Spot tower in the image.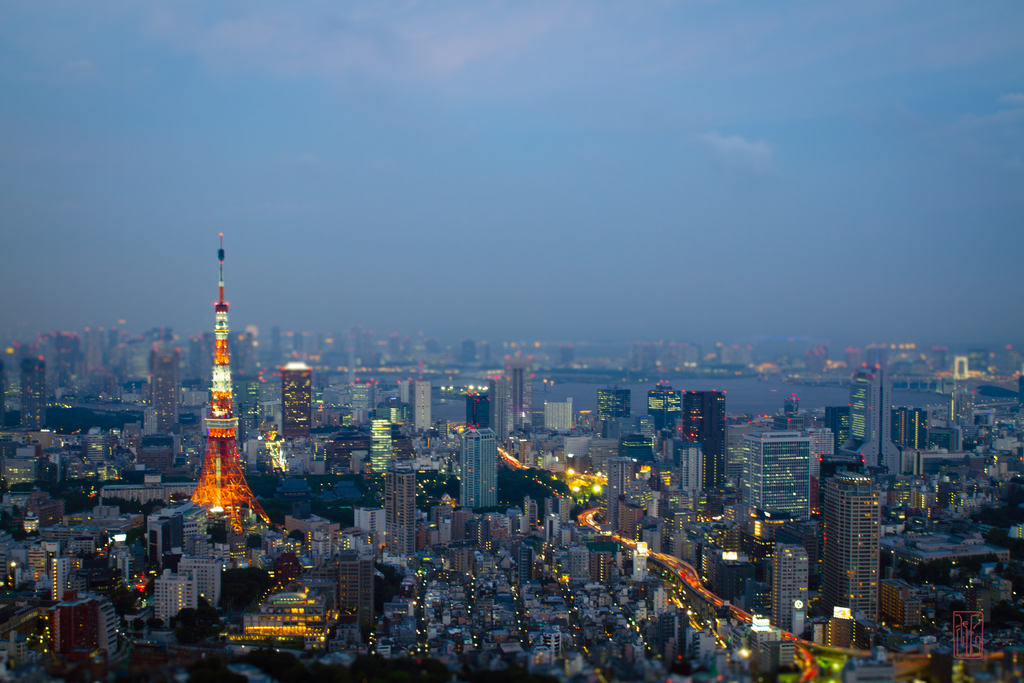
tower found at {"left": 452, "top": 389, "right": 504, "bottom": 519}.
